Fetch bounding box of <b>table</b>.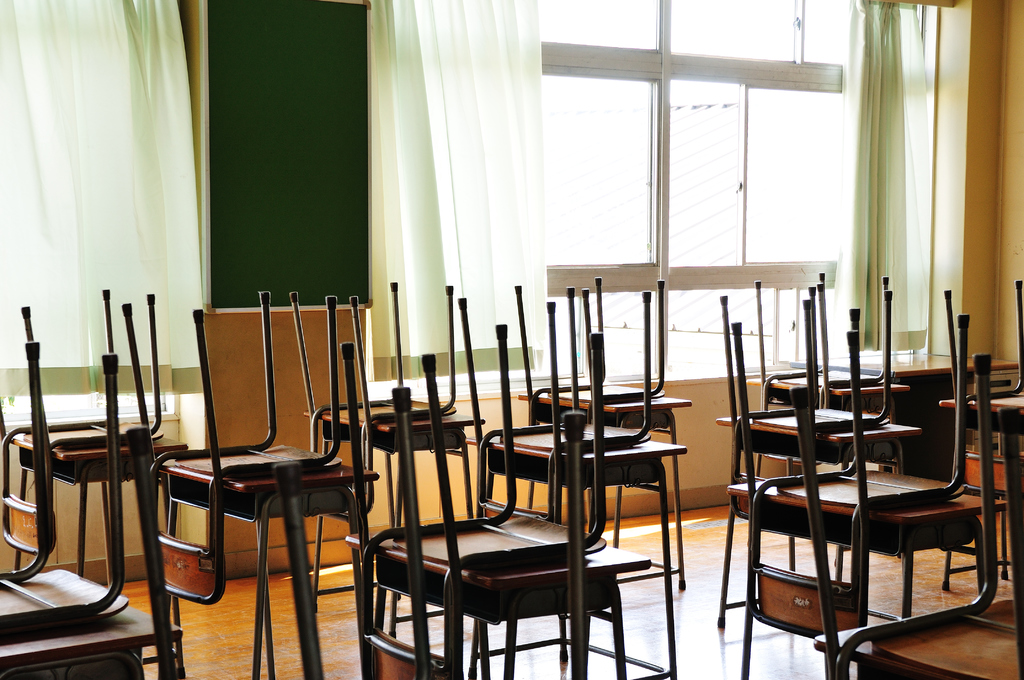
Bbox: 714,408,913,460.
